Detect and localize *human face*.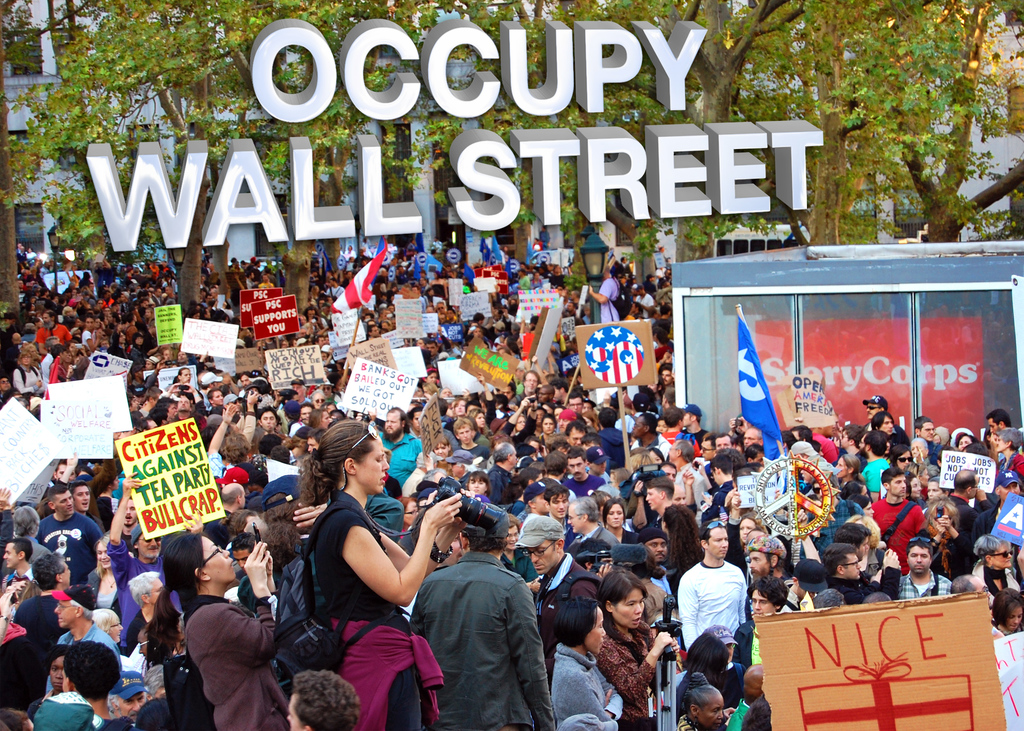
Localized at BBox(743, 427, 762, 447).
